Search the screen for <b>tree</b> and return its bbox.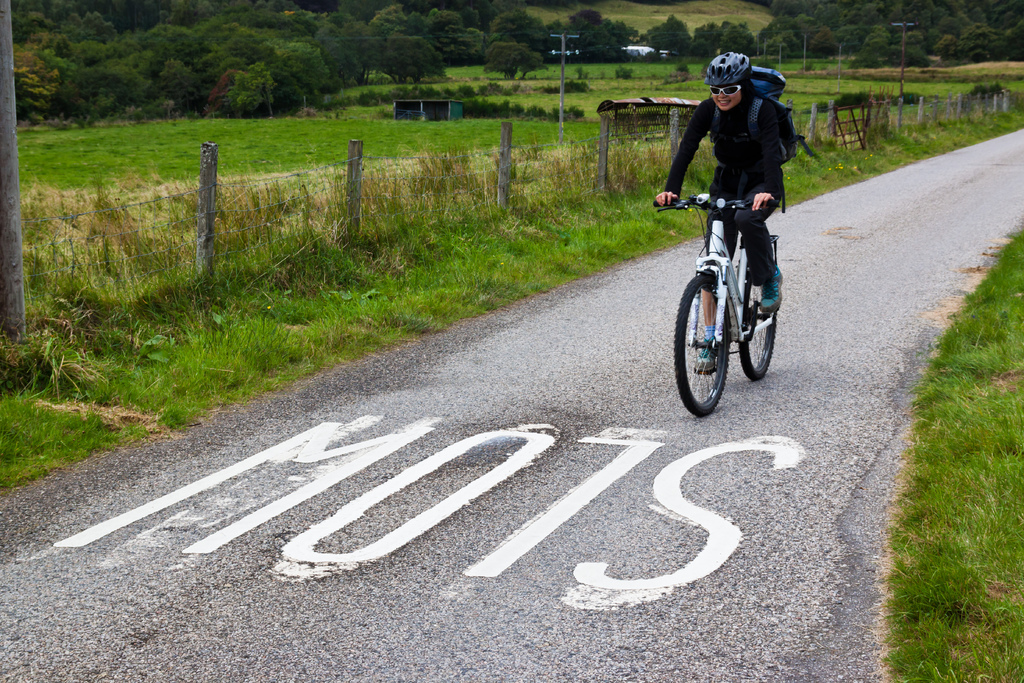
Found: bbox(481, 38, 525, 78).
